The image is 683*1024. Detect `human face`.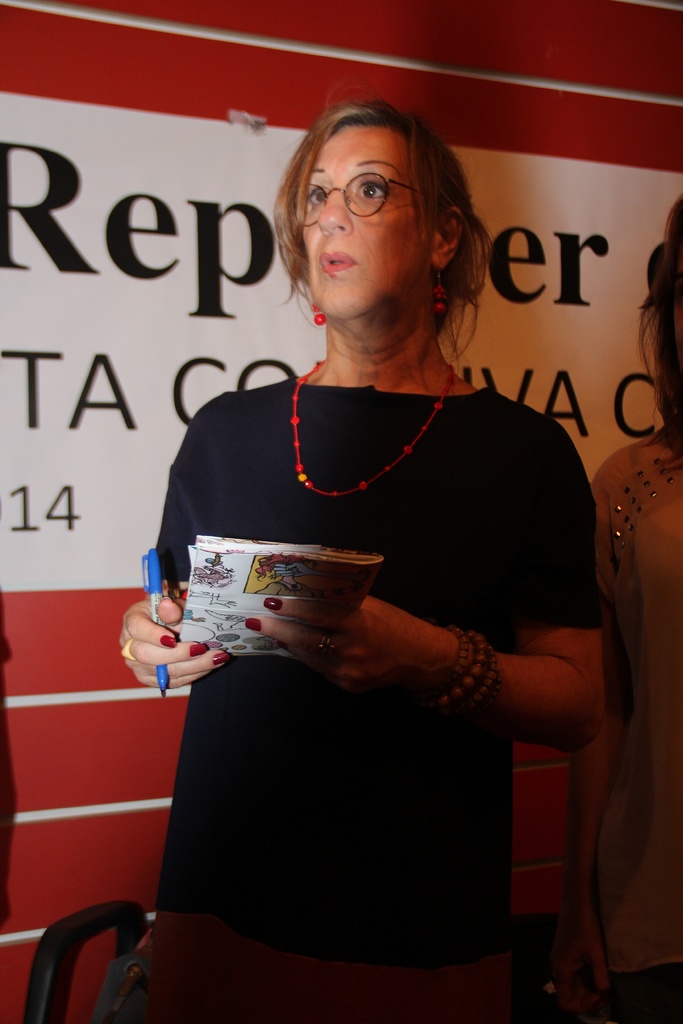
Detection: 300:122:436:324.
